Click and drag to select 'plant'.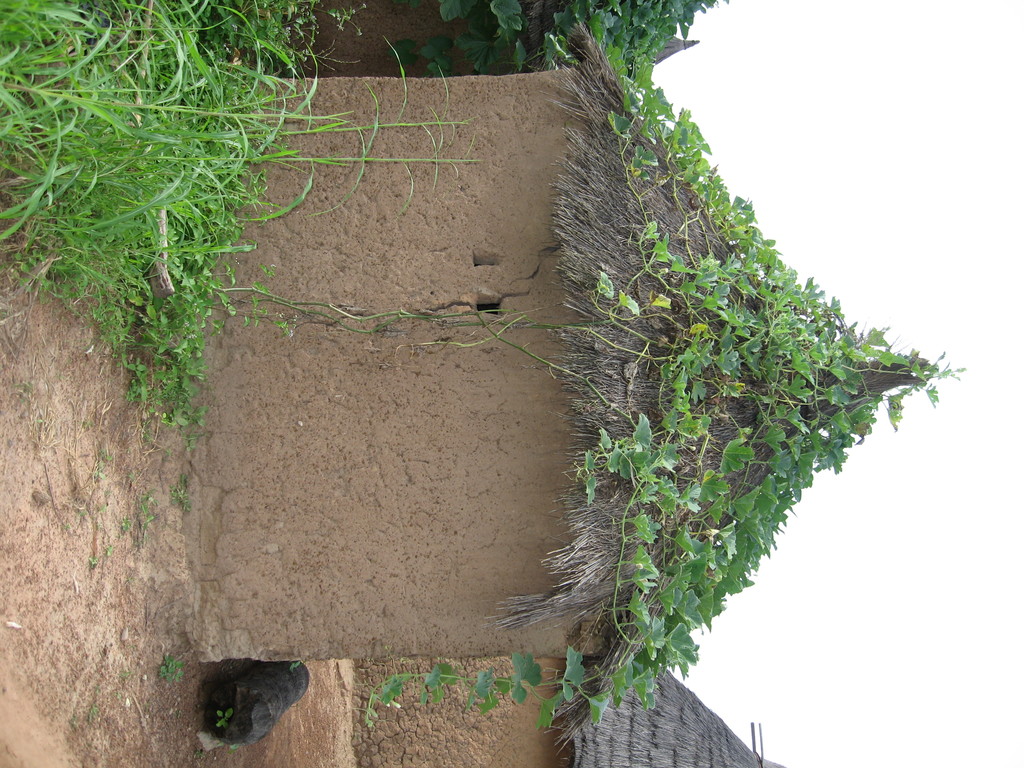
Selection: {"left": 501, "top": 45, "right": 902, "bottom": 720}.
